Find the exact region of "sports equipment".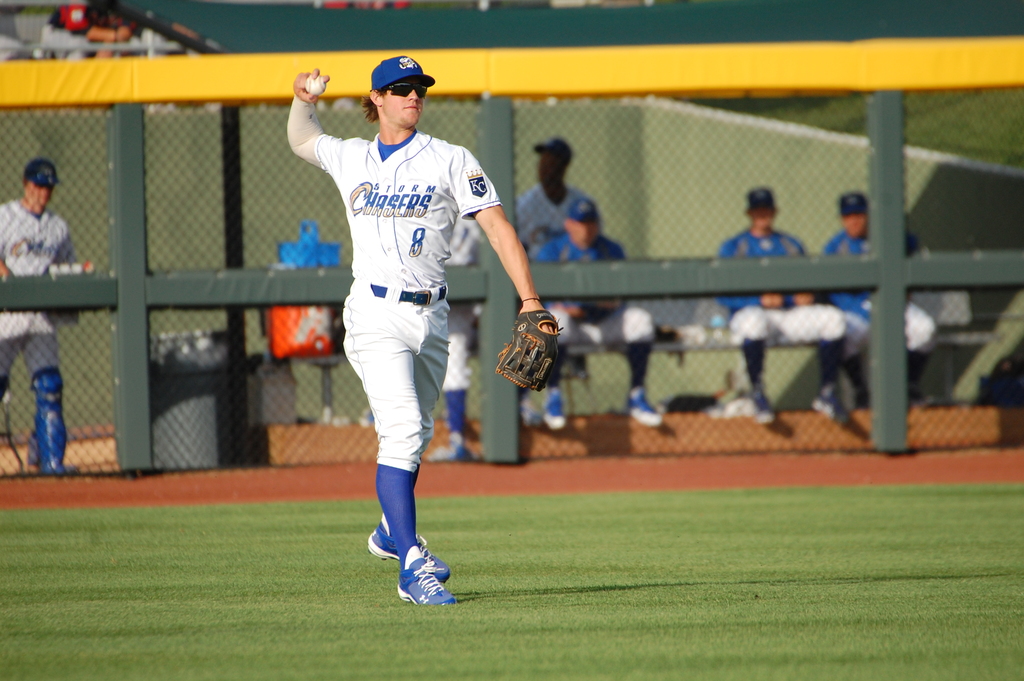
Exact region: [left=304, top=75, right=327, bottom=97].
